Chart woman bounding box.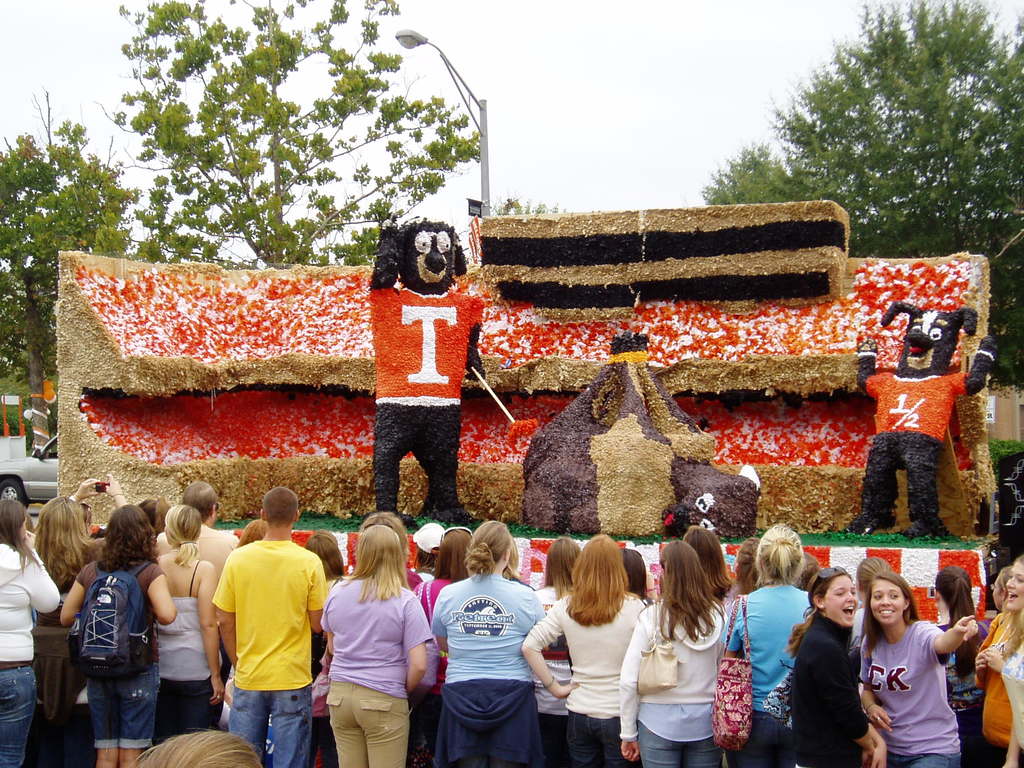
Charted: pyautogui.locateOnScreen(149, 506, 224, 751).
